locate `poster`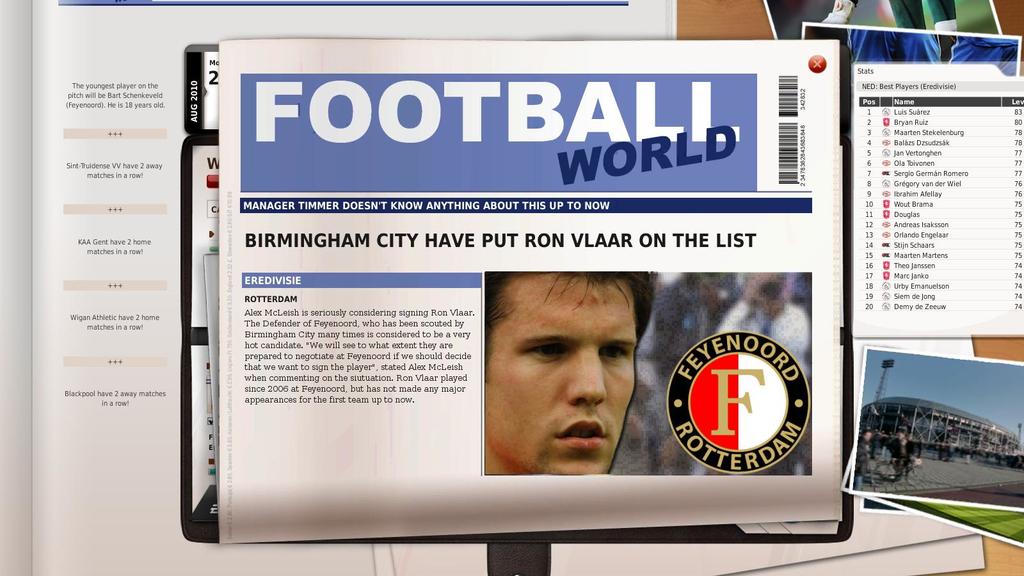
<region>849, 345, 1023, 513</region>
